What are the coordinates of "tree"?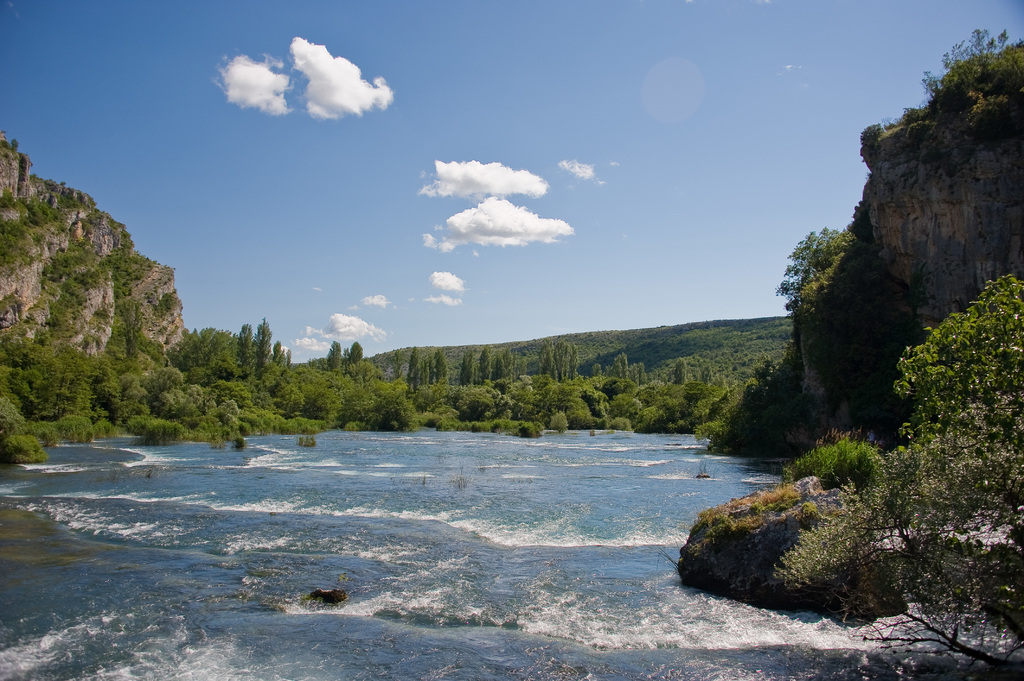
699/362/717/385.
